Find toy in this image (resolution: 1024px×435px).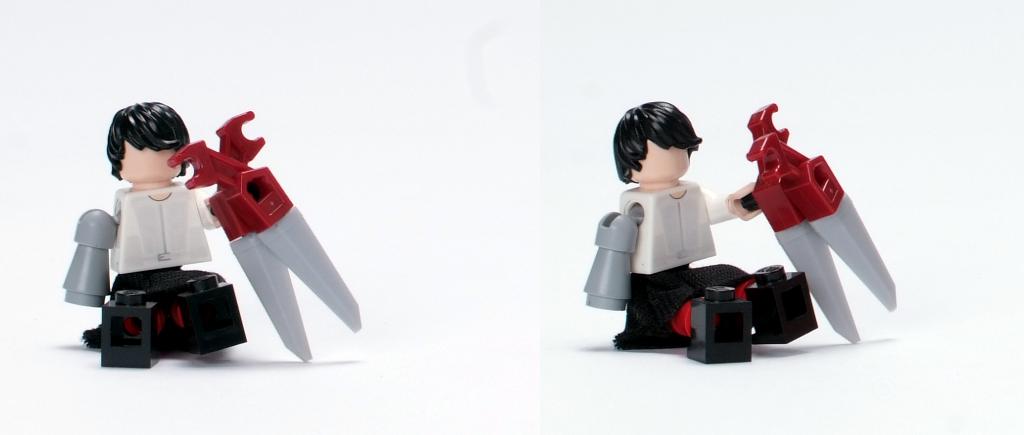
region(148, 108, 369, 369).
